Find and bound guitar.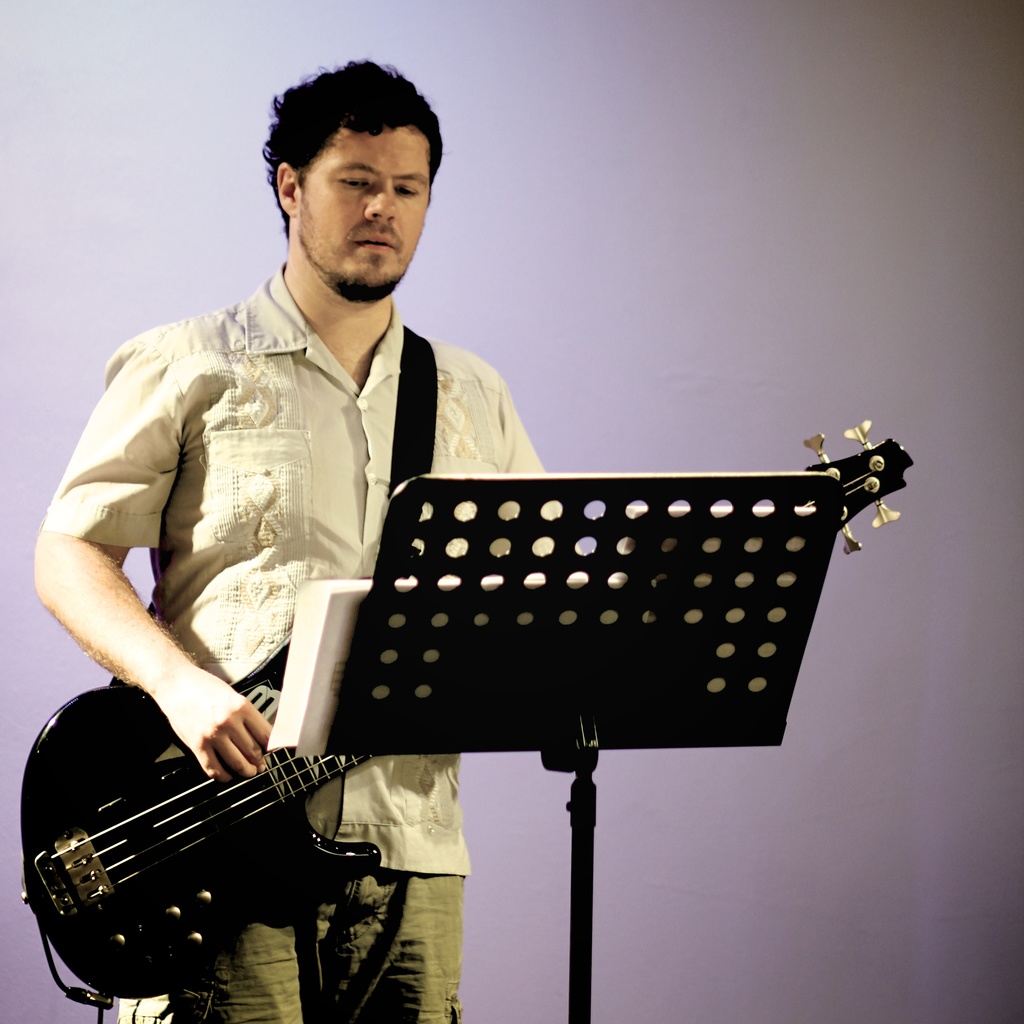
Bound: box(19, 408, 917, 1006).
